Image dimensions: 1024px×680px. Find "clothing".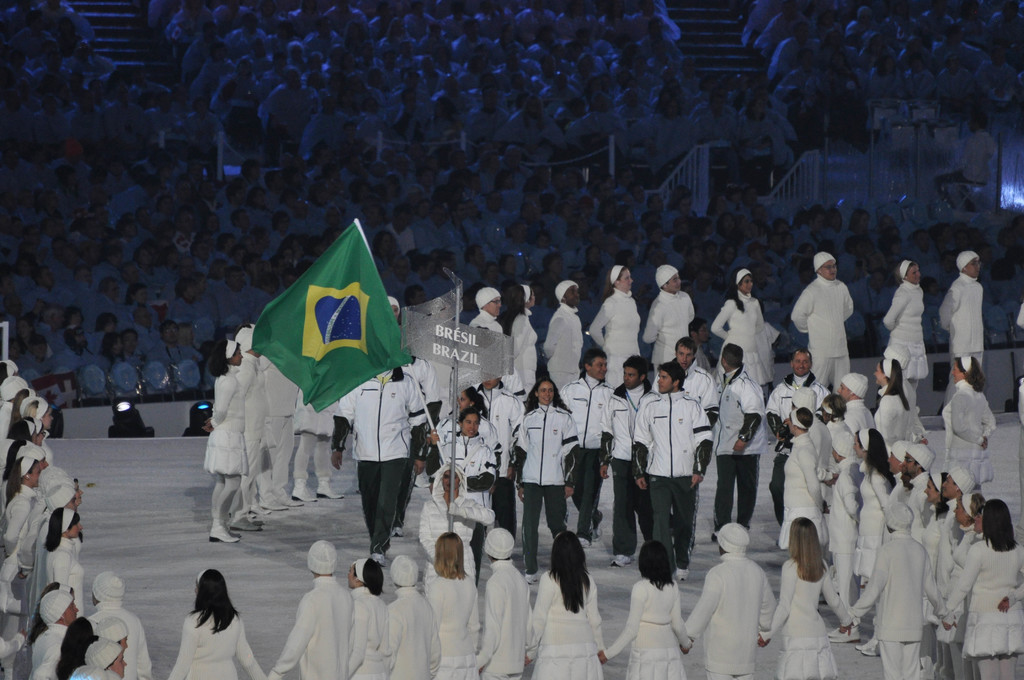
[937, 273, 984, 394].
